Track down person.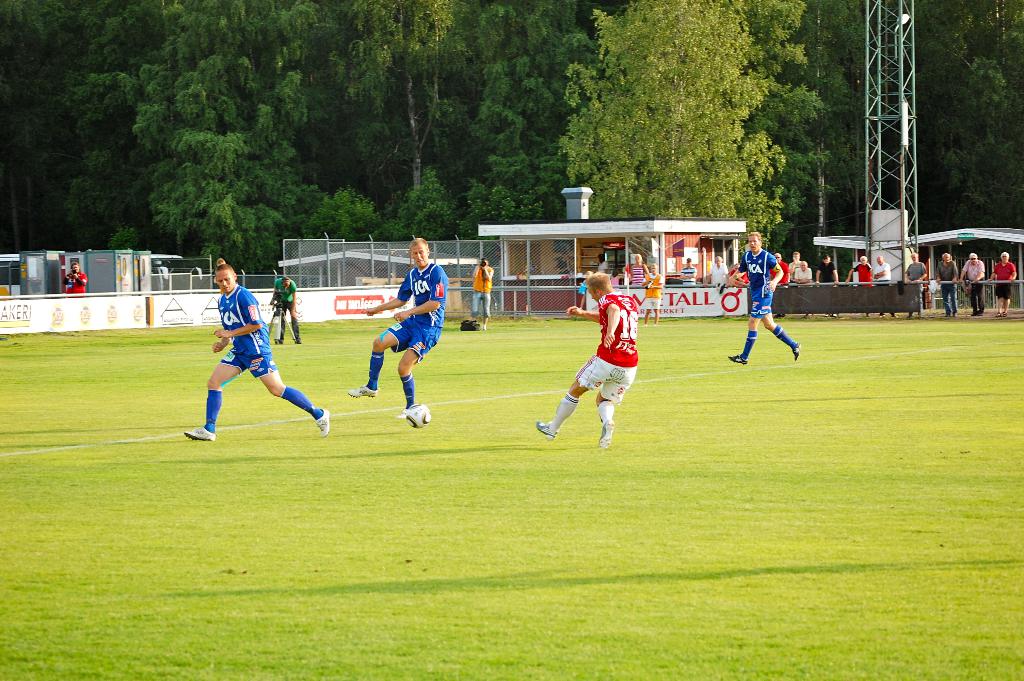
Tracked to [675,258,700,288].
